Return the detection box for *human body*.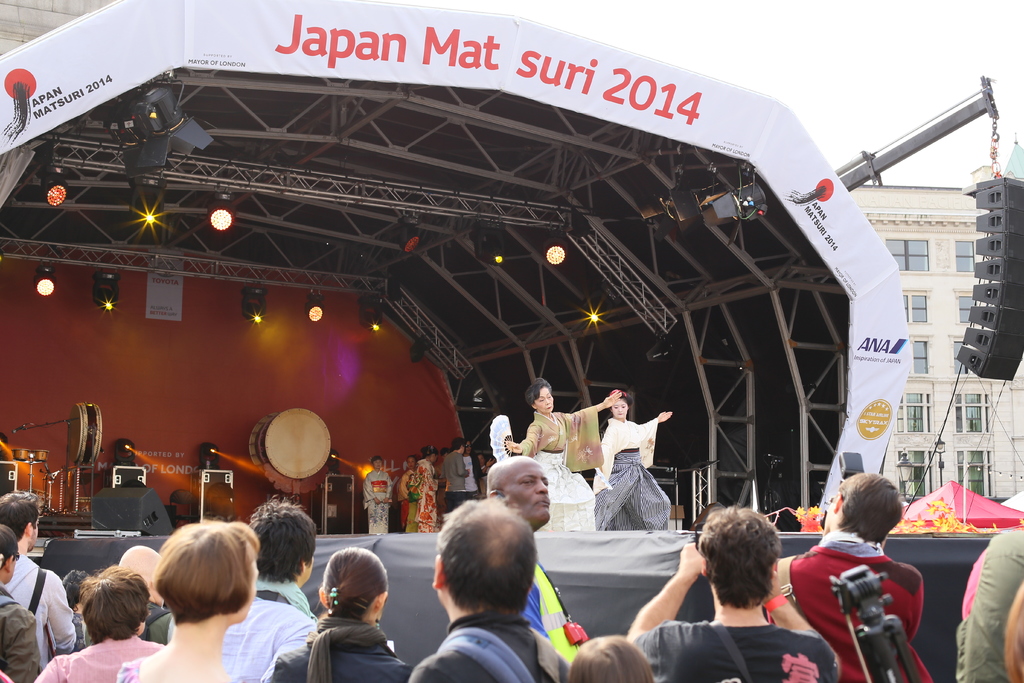
BBox(60, 570, 89, 641).
